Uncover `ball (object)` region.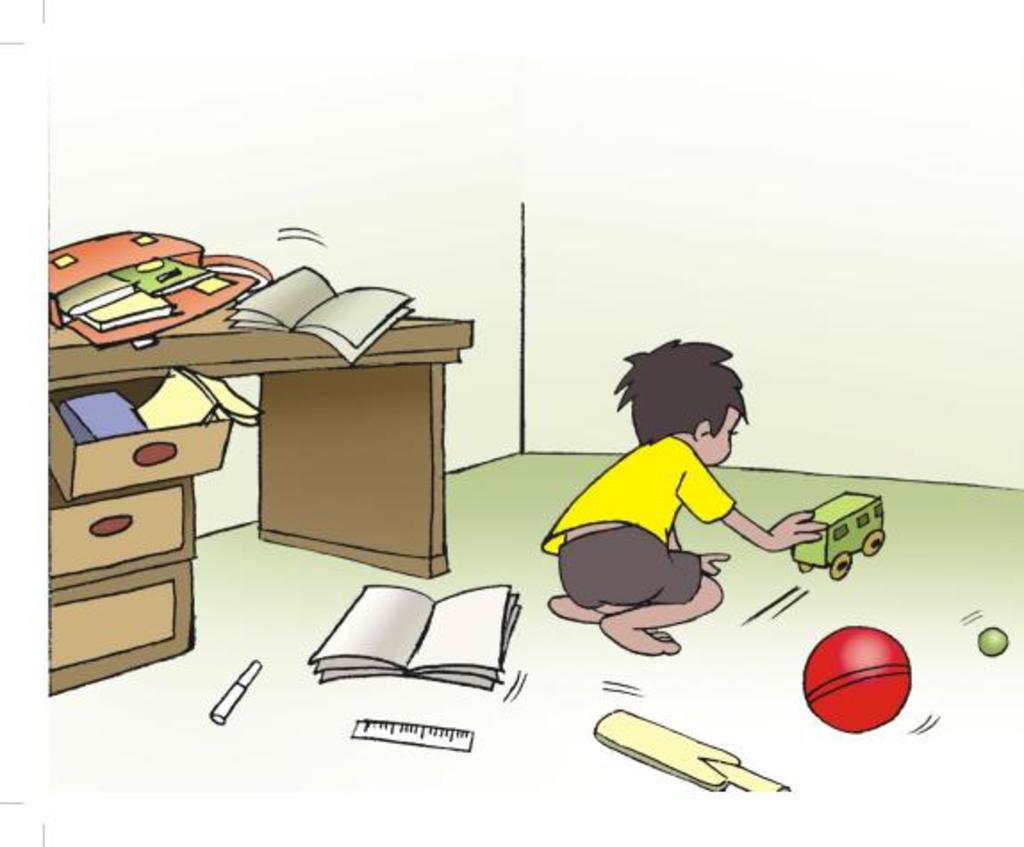
Uncovered: detection(801, 628, 910, 736).
